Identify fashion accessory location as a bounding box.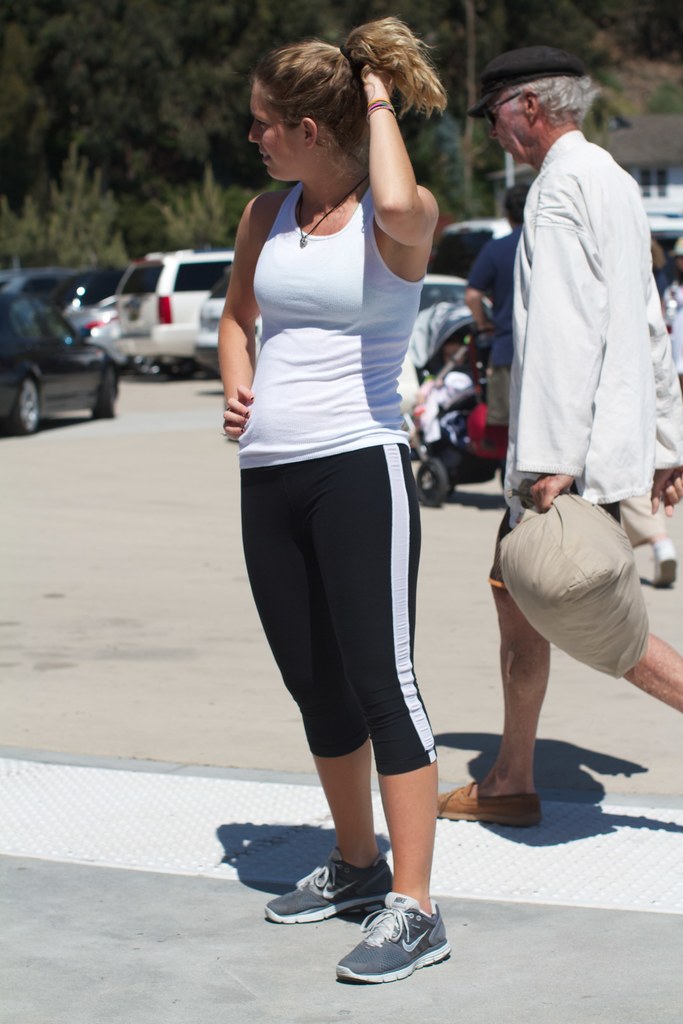
<region>294, 176, 366, 248</region>.
